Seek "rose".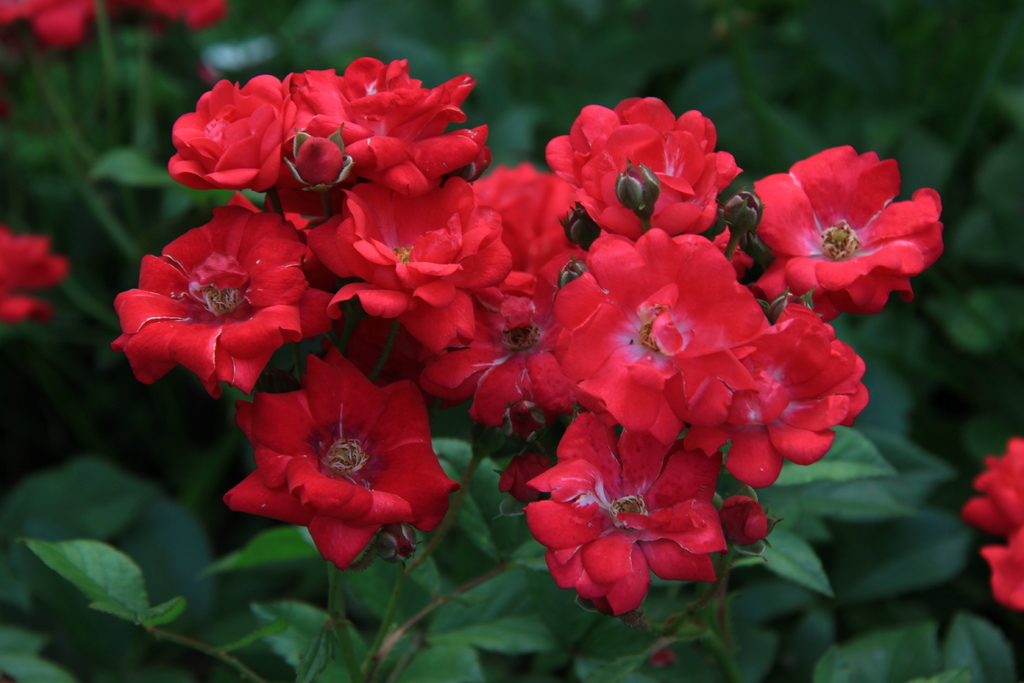
pyautogui.locateOnScreen(150, 0, 224, 29).
